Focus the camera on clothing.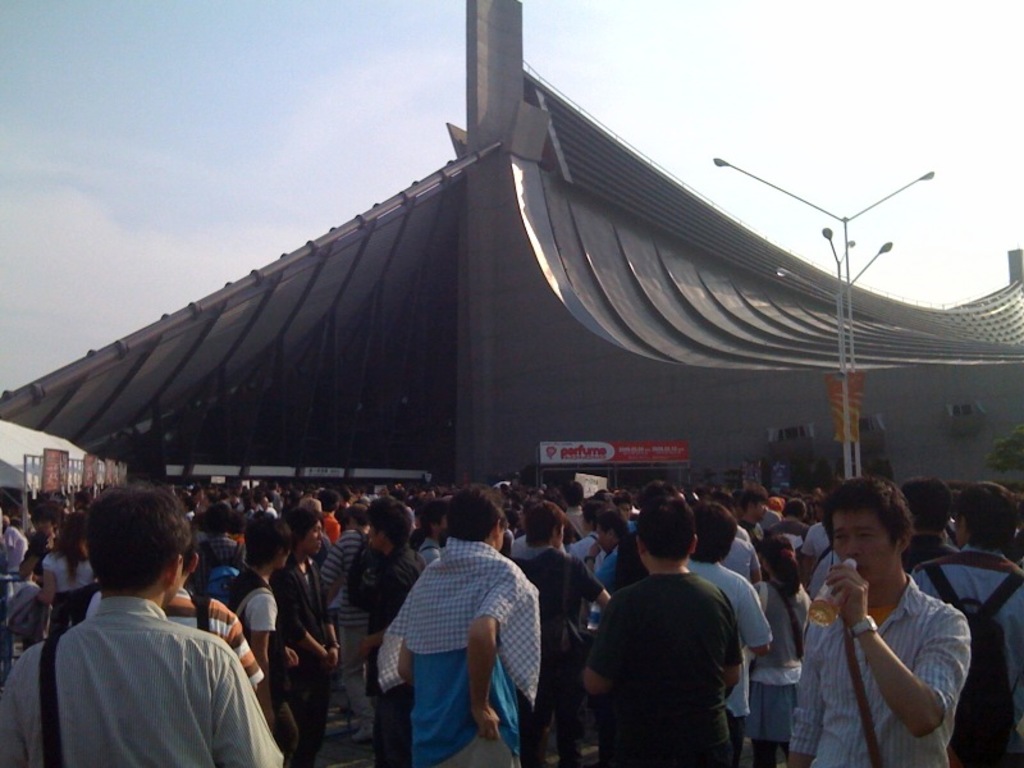
Focus region: 173/586/278/696.
